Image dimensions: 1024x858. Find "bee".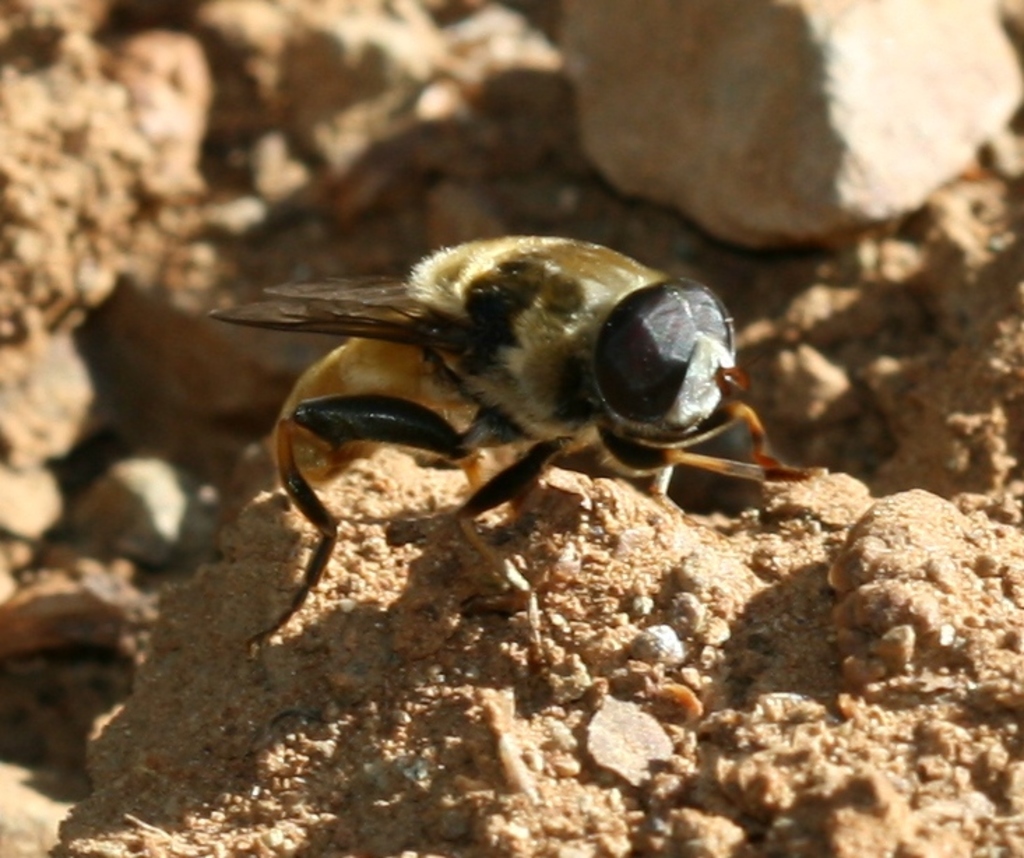
BBox(162, 217, 813, 630).
